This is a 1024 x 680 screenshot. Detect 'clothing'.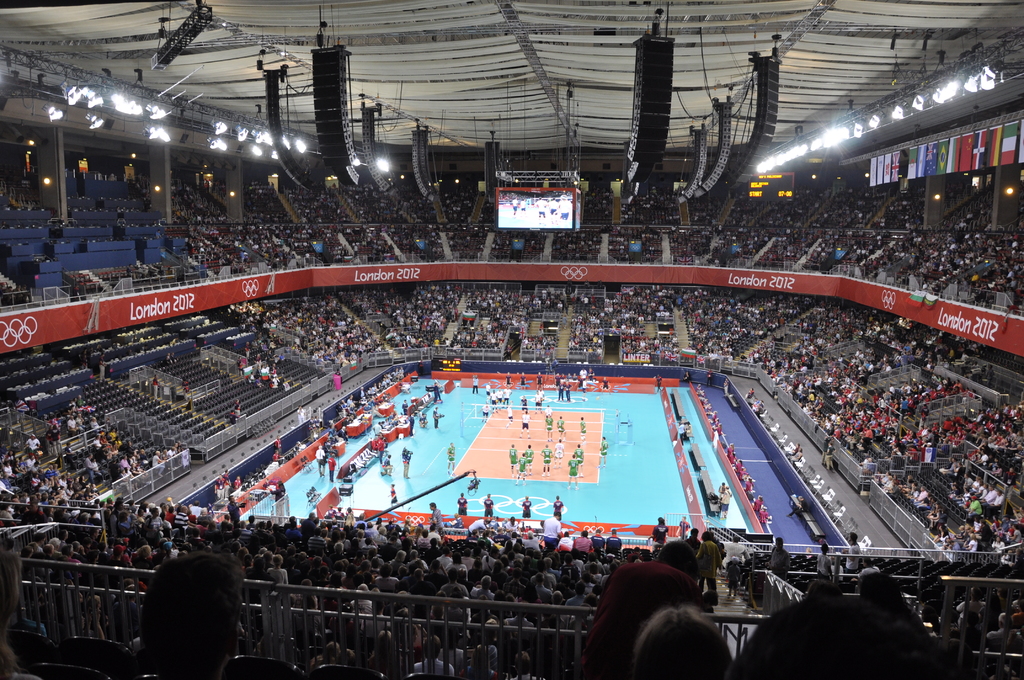
[652, 524, 665, 553].
